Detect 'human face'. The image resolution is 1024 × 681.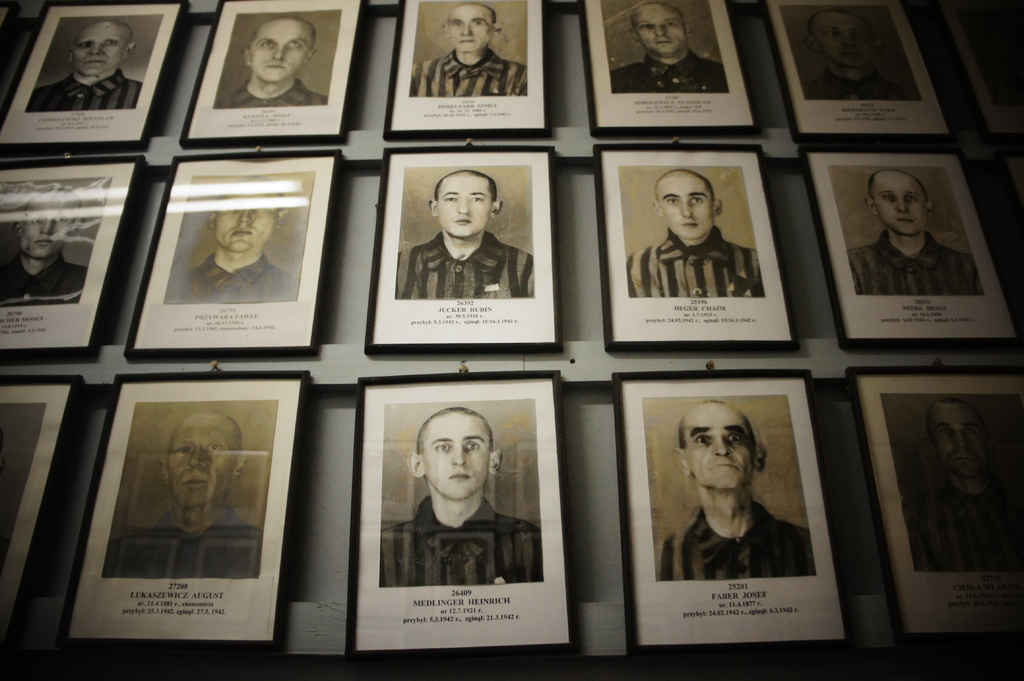
region(24, 198, 72, 263).
